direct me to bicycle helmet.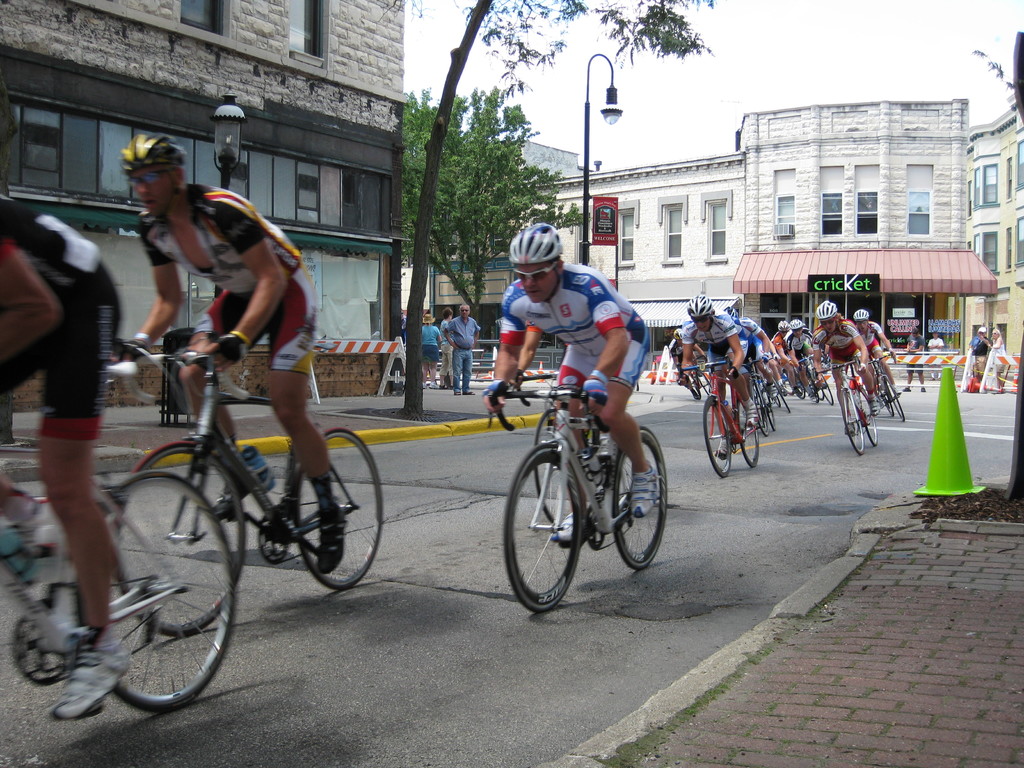
Direction: <box>723,307,736,320</box>.
